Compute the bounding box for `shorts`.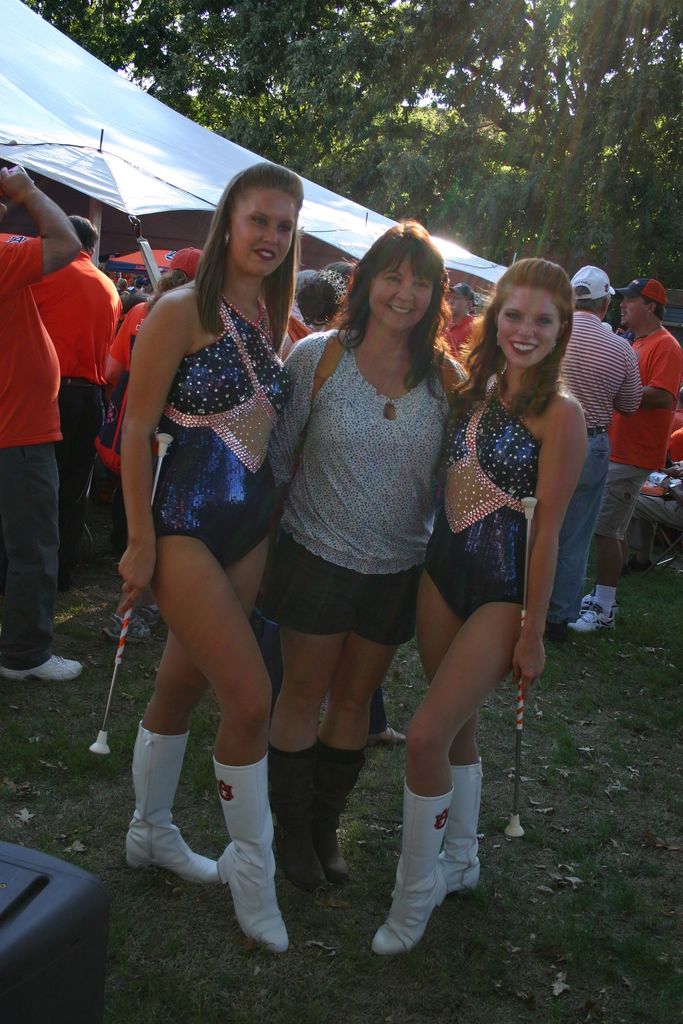
bbox=[602, 457, 652, 547].
